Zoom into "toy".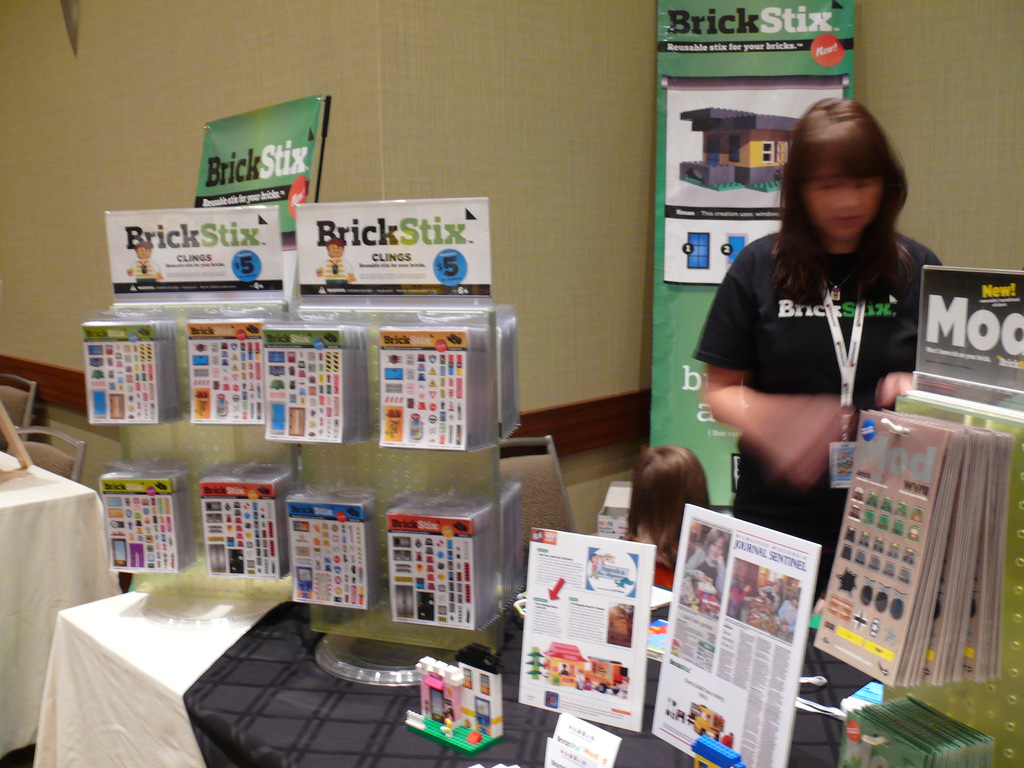
Zoom target: 403, 673, 490, 755.
